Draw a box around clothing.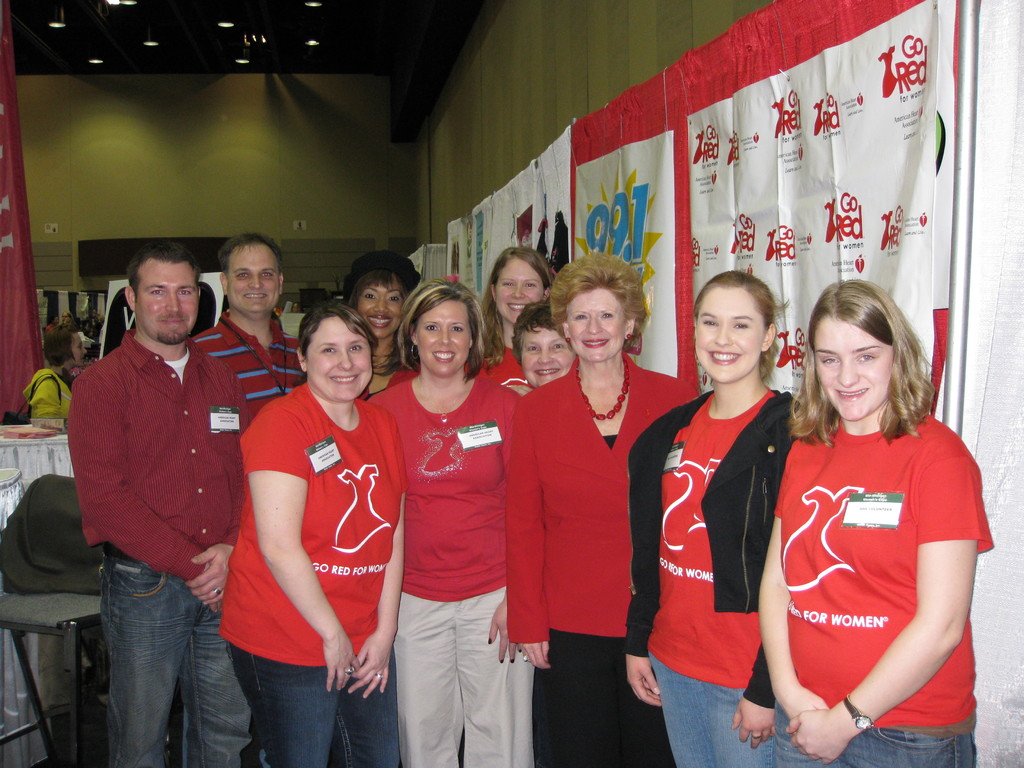
774, 410, 979, 729.
